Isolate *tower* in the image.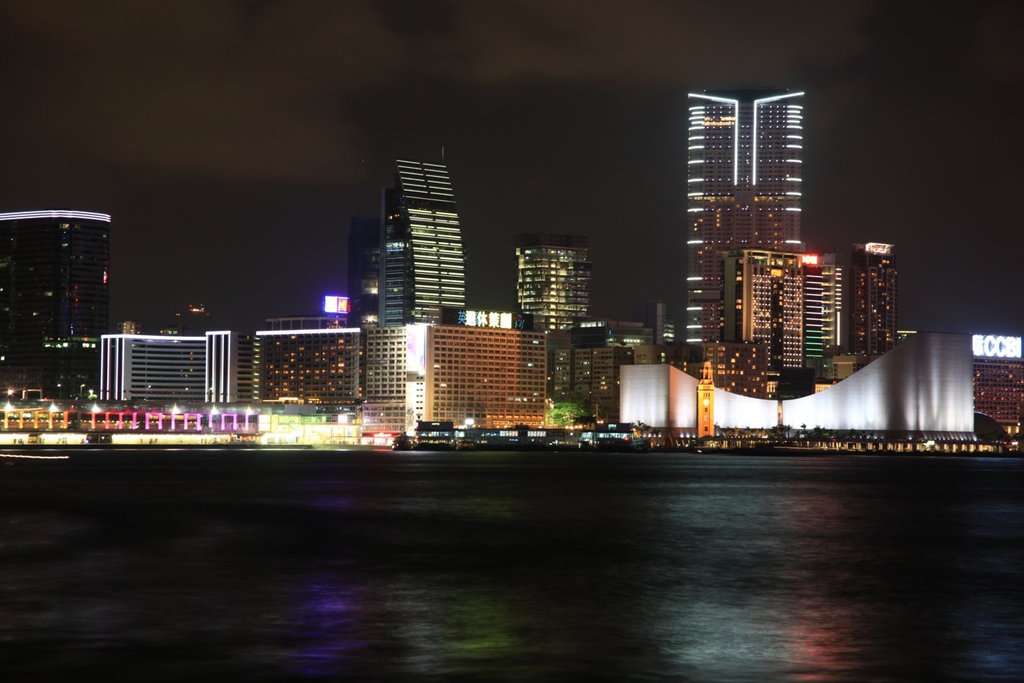
Isolated region: 682, 83, 806, 354.
